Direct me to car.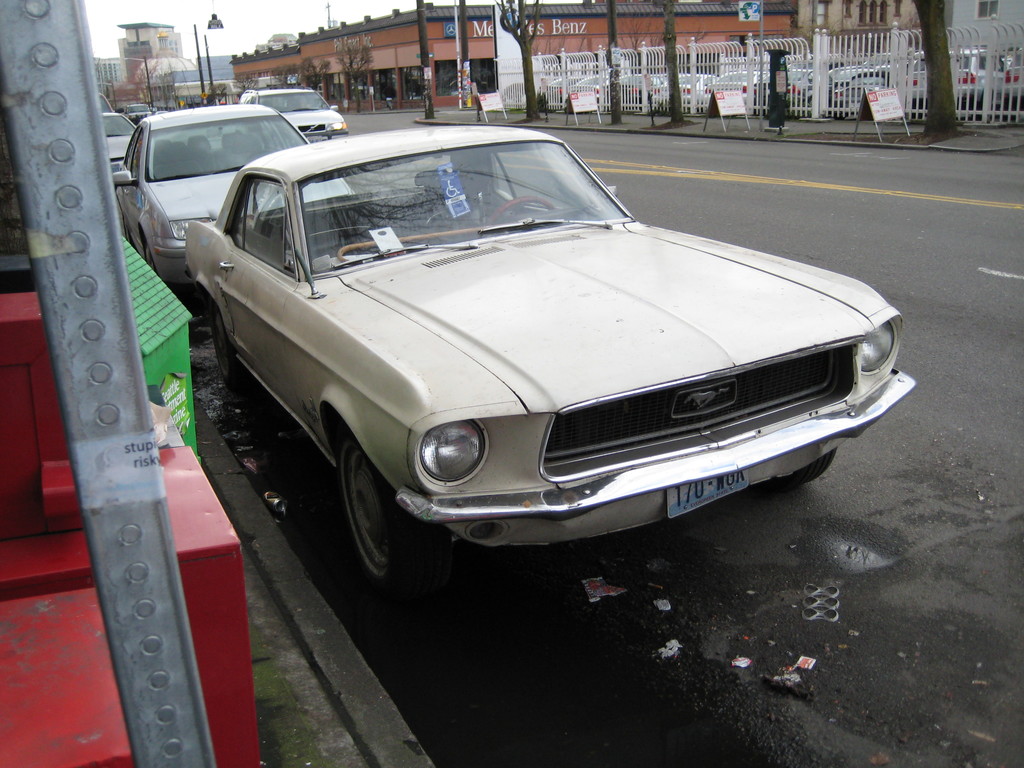
Direction: region(114, 99, 351, 278).
